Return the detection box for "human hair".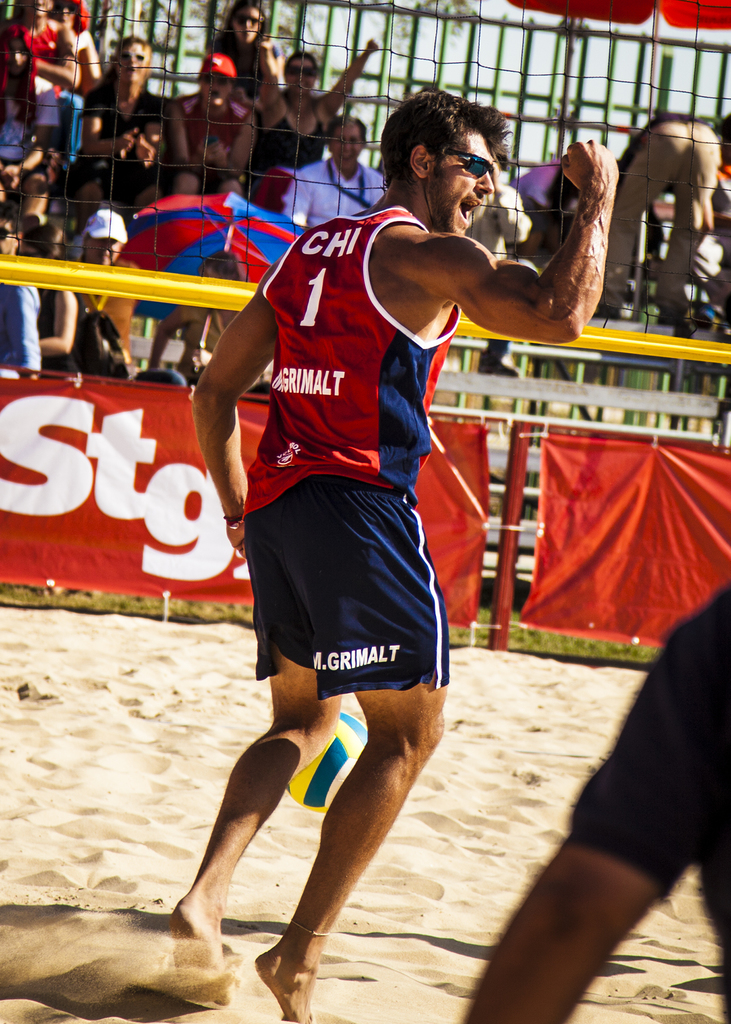
Rect(286, 51, 318, 83).
